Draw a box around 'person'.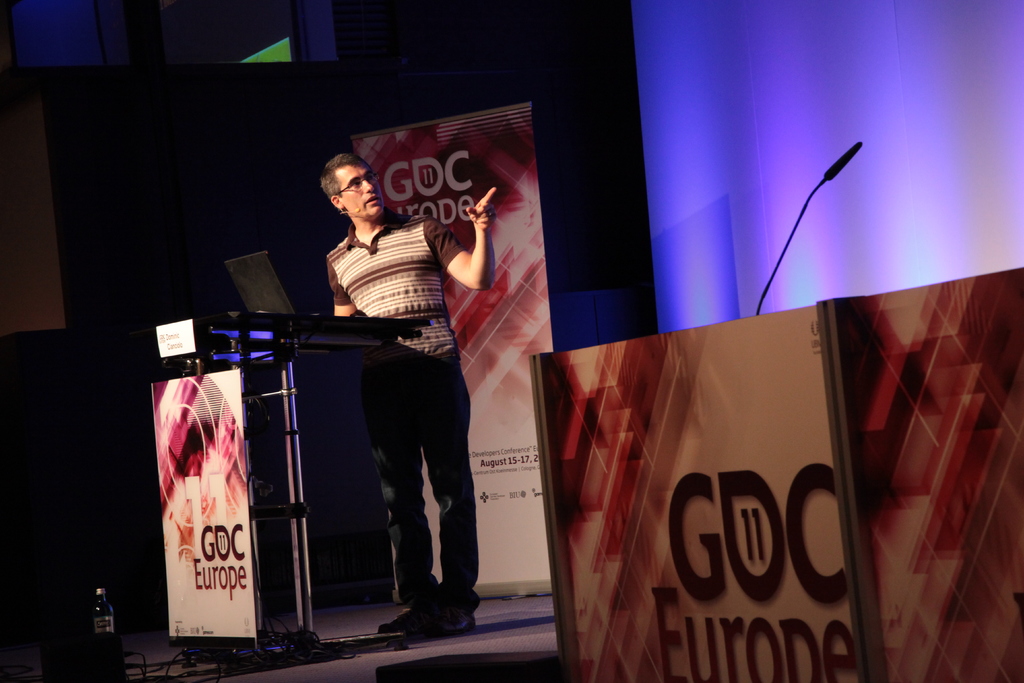
l=318, t=152, r=494, b=645.
